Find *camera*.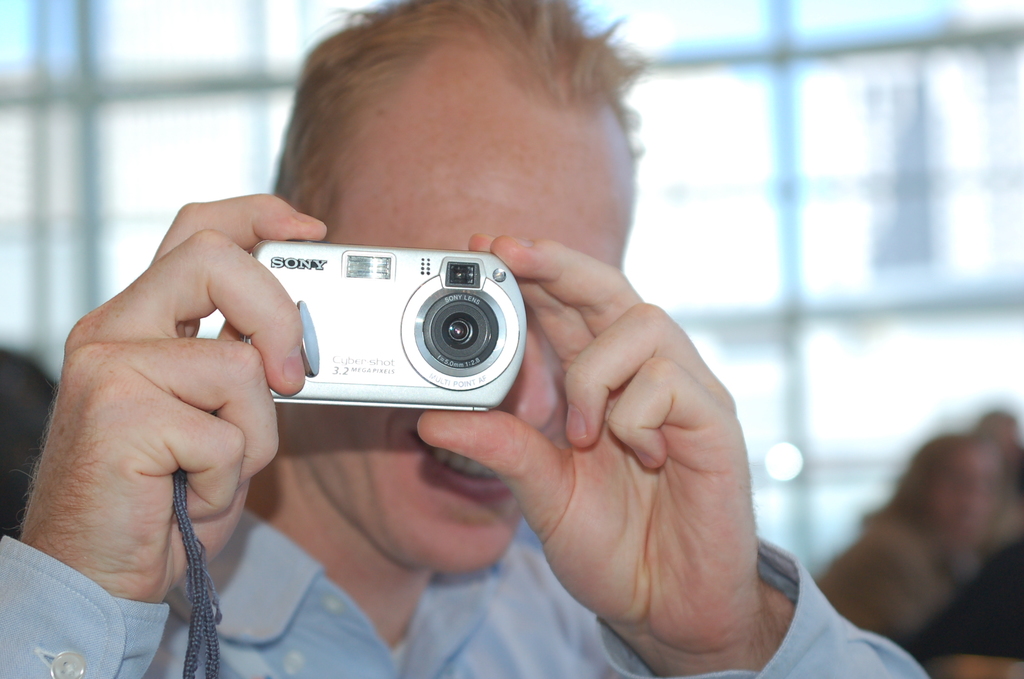
crop(241, 220, 547, 428).
